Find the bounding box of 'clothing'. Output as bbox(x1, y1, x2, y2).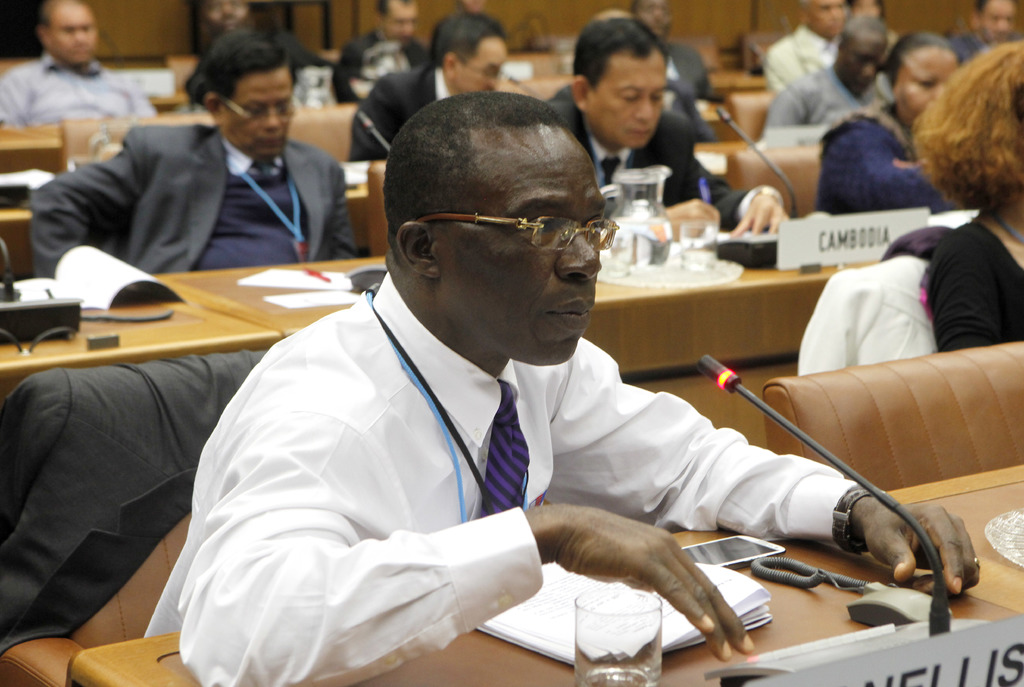
bbox(658, 35, 714, 111).
